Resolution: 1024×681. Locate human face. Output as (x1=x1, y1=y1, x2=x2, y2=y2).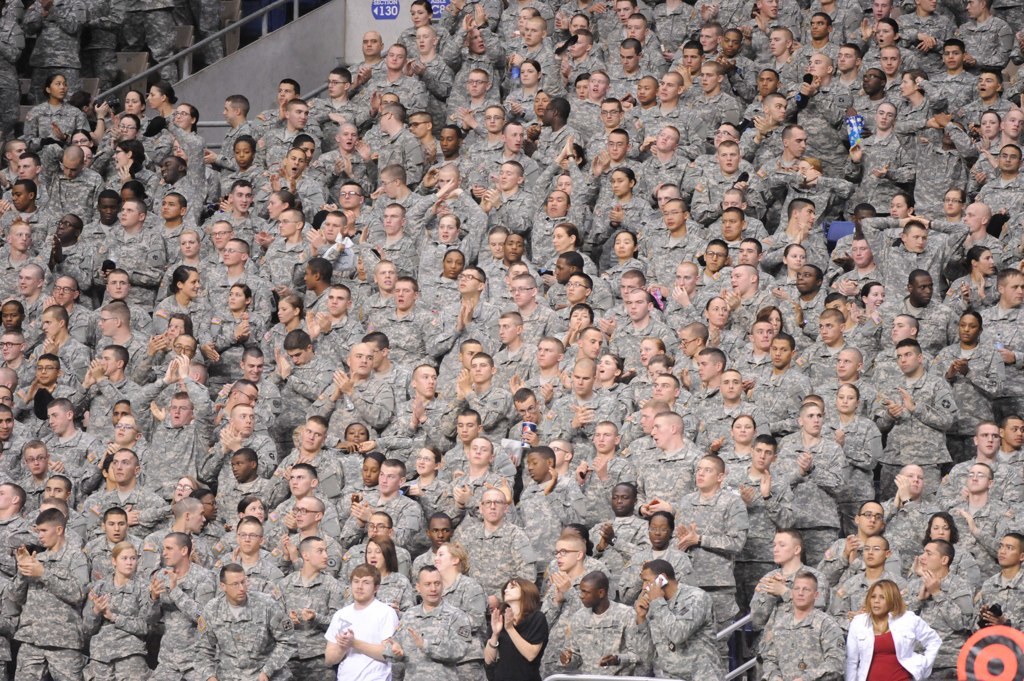
(x1=0, y1=482, x2=13, y2=513).
